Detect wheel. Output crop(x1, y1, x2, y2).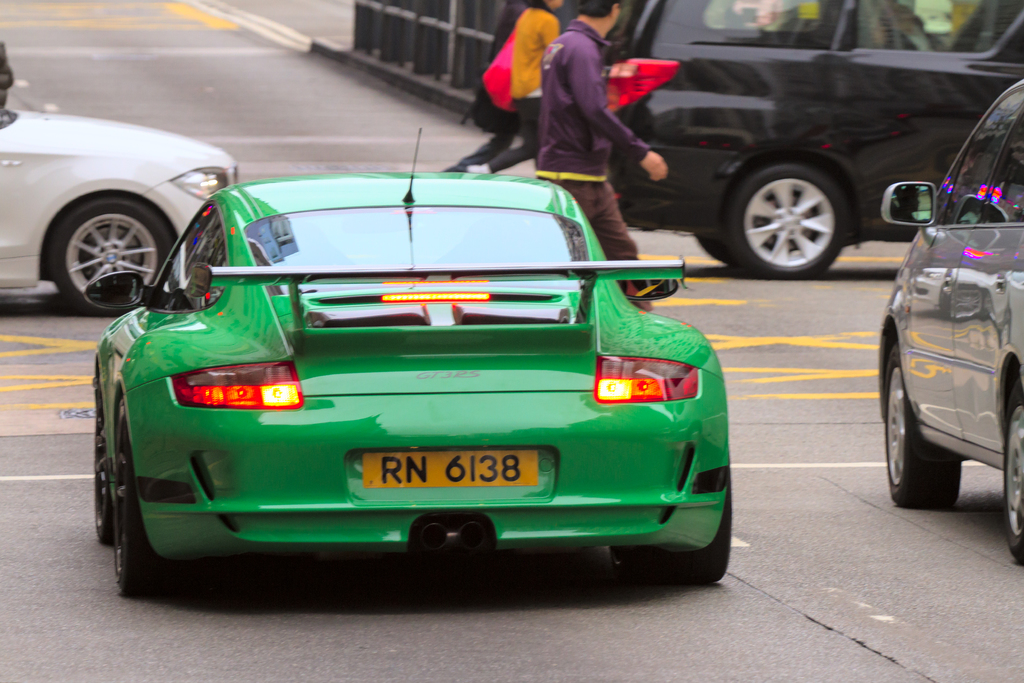
crop(118, 397, 184, 595).
